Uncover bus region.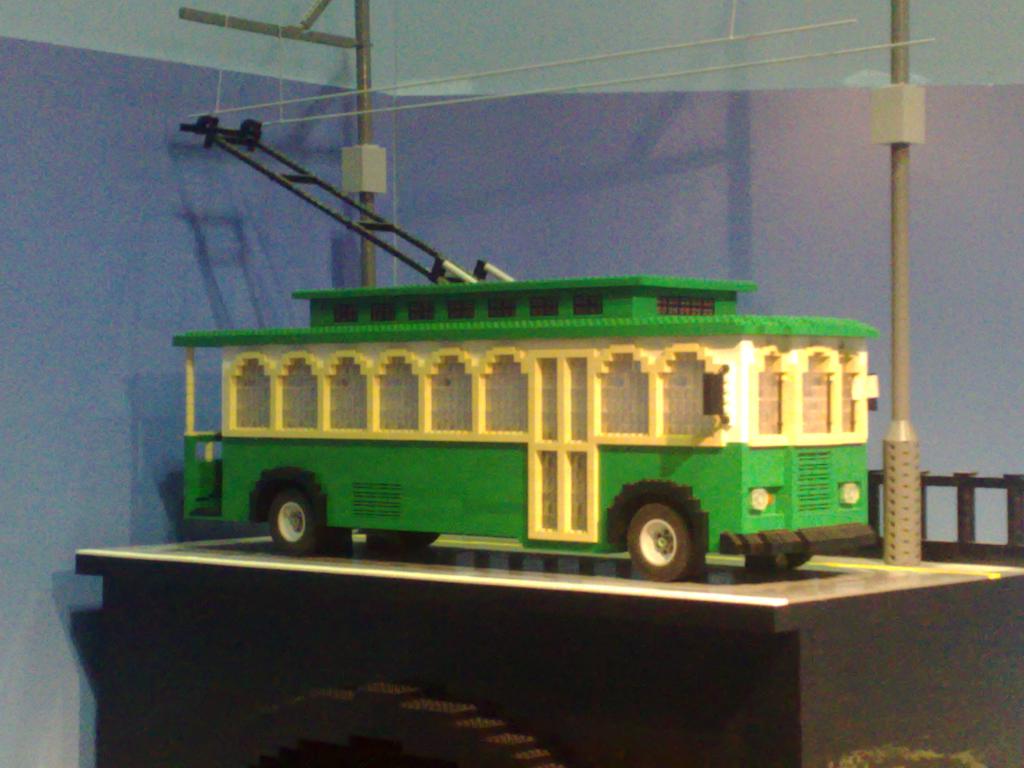
Uncovered: 171 272 877 586.
